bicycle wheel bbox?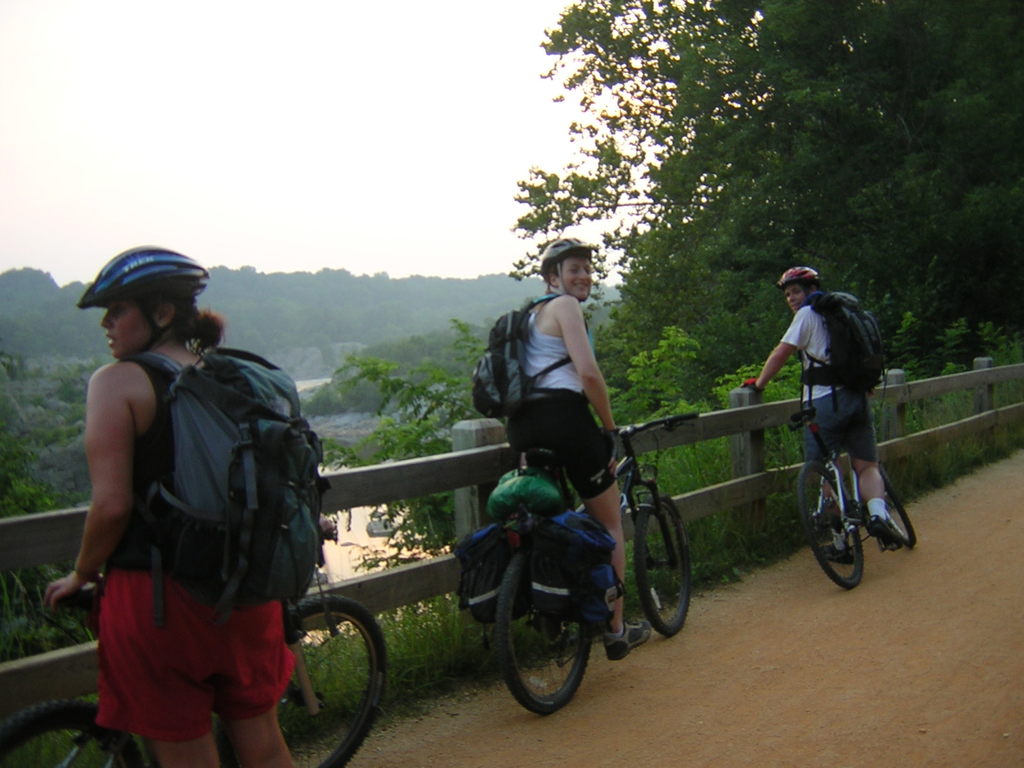
<bbox>261, 607, 385, 748</bbox>
